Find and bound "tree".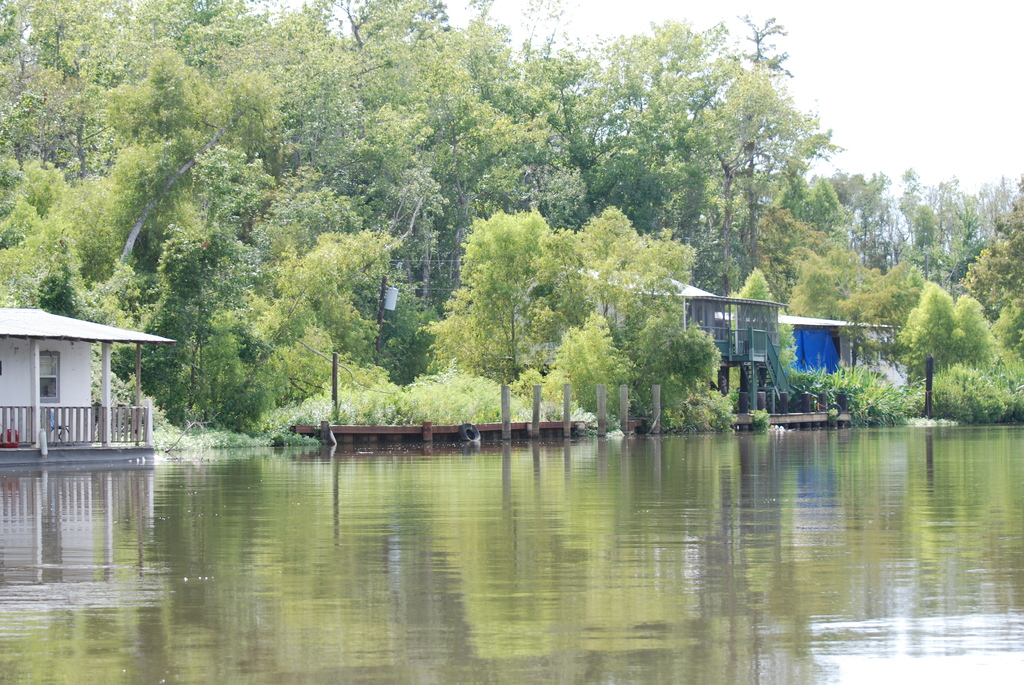
Bound: <bbox>355, 0, 452, 146</bbox>.
